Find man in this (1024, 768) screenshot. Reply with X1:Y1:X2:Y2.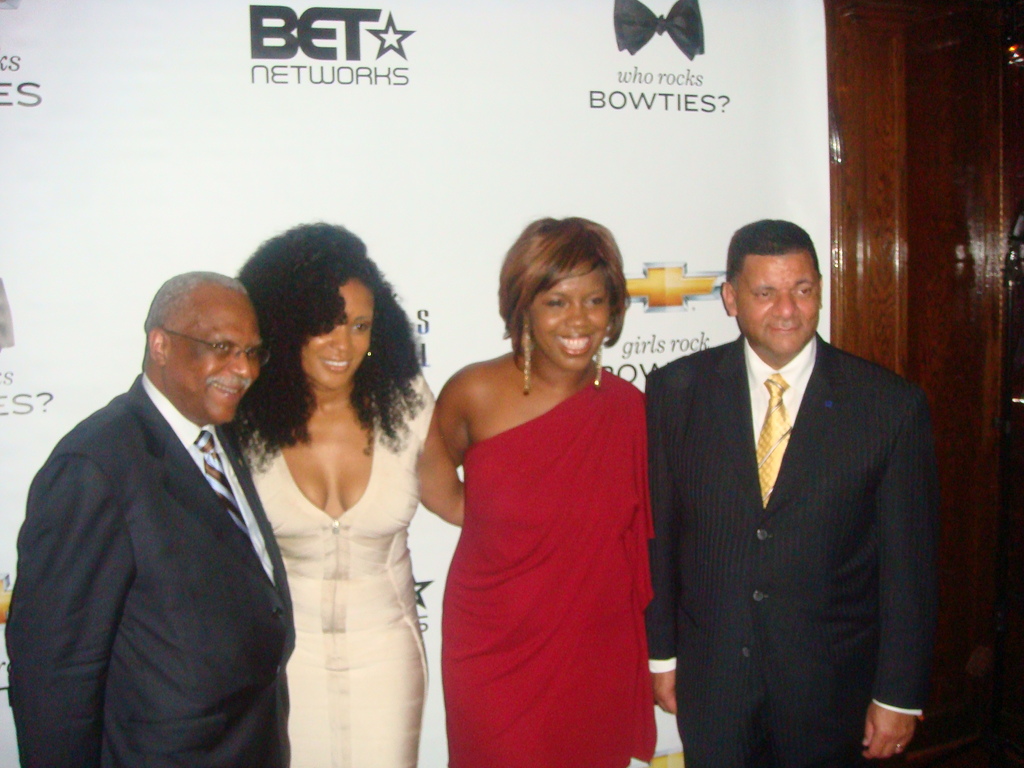
20:231:316:762.
